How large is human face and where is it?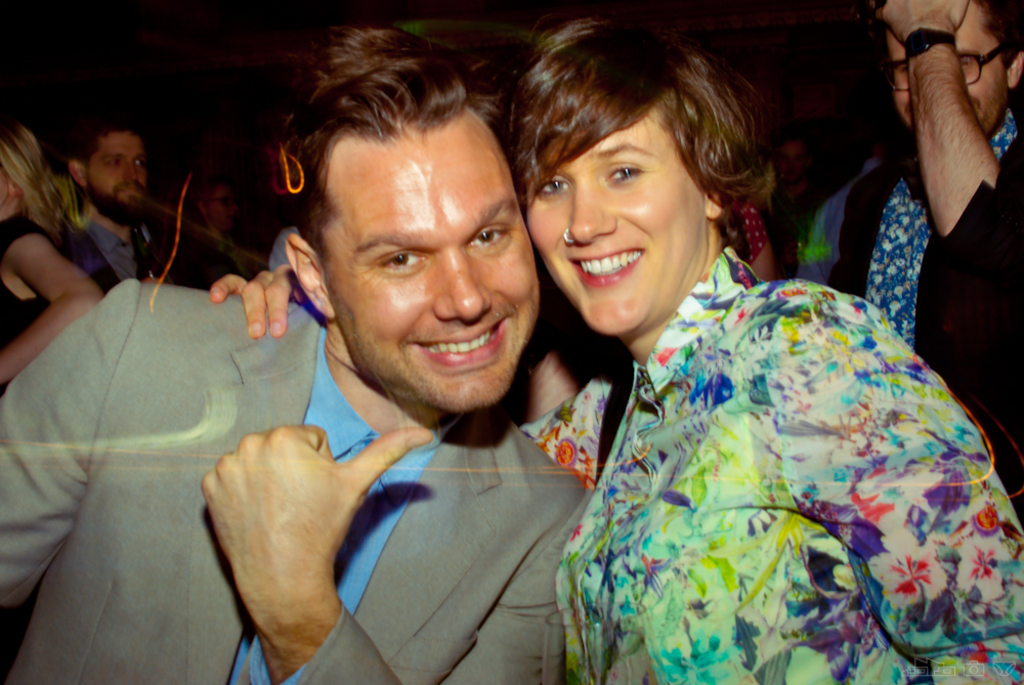
Bounding box: l=315, t=105, r=536, b=414.
